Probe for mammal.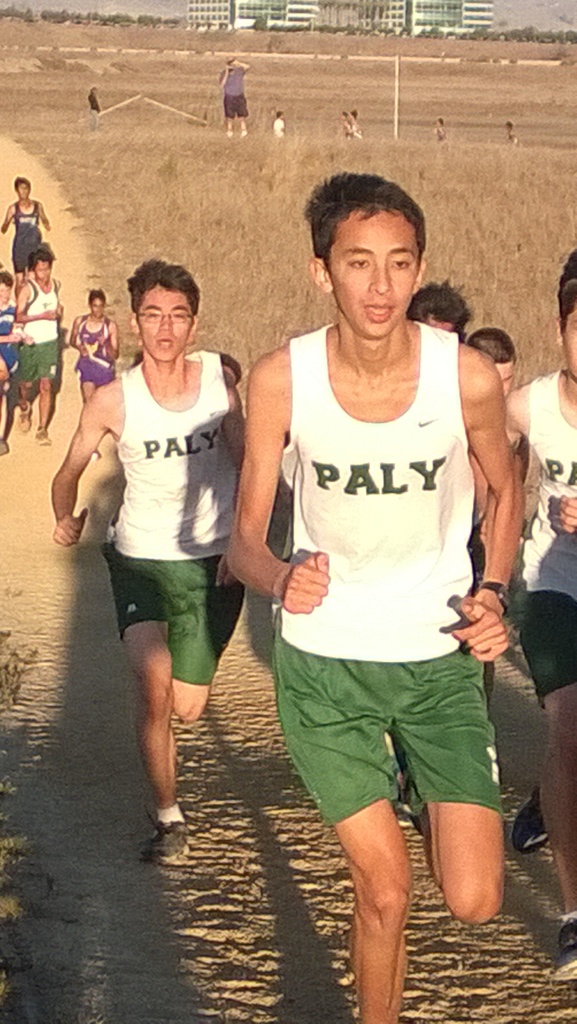
Probe result: pyautogui.locateOnScreen(0, 173, 51, 273).
